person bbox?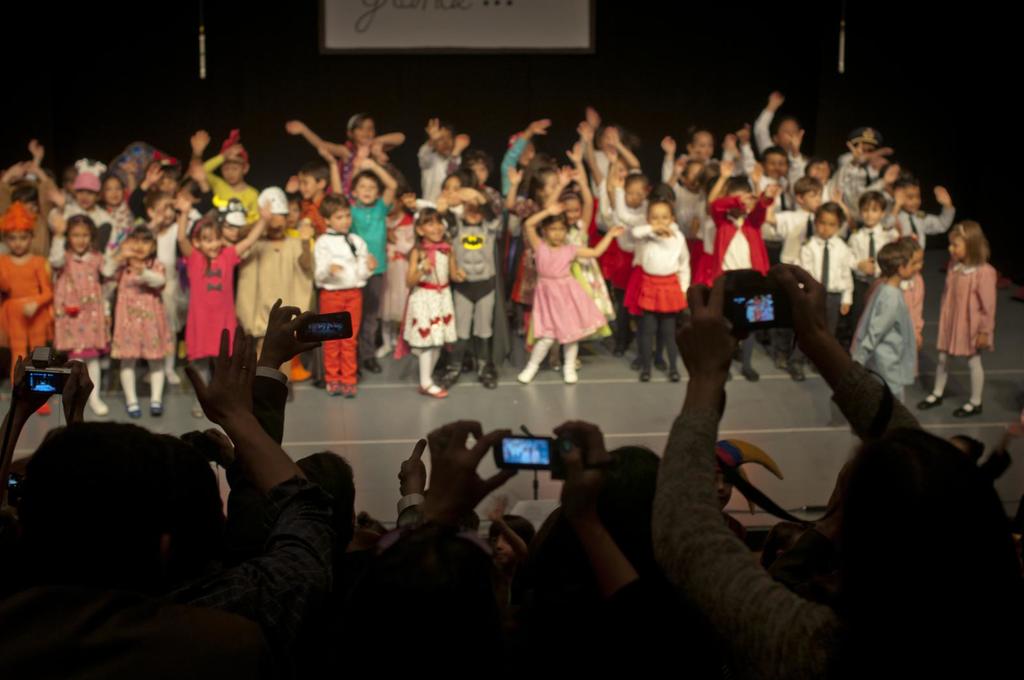
(x1=542, y1=148, x2=612, y2=367)
